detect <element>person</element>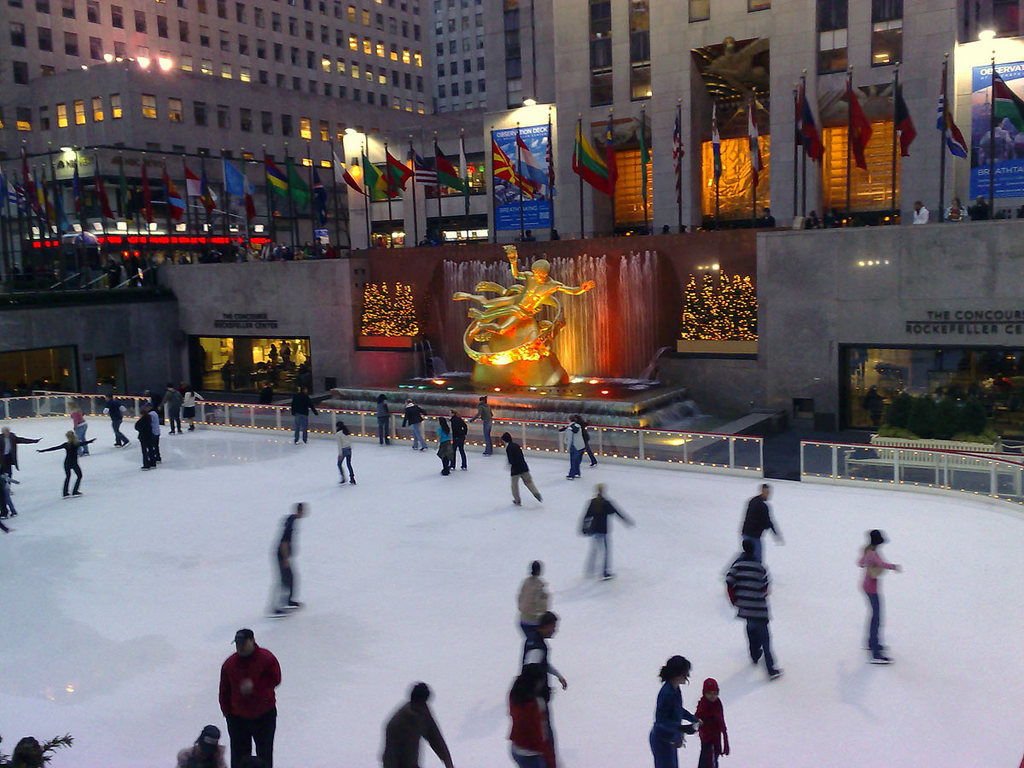
l=335, t=422, r=360, b=485
